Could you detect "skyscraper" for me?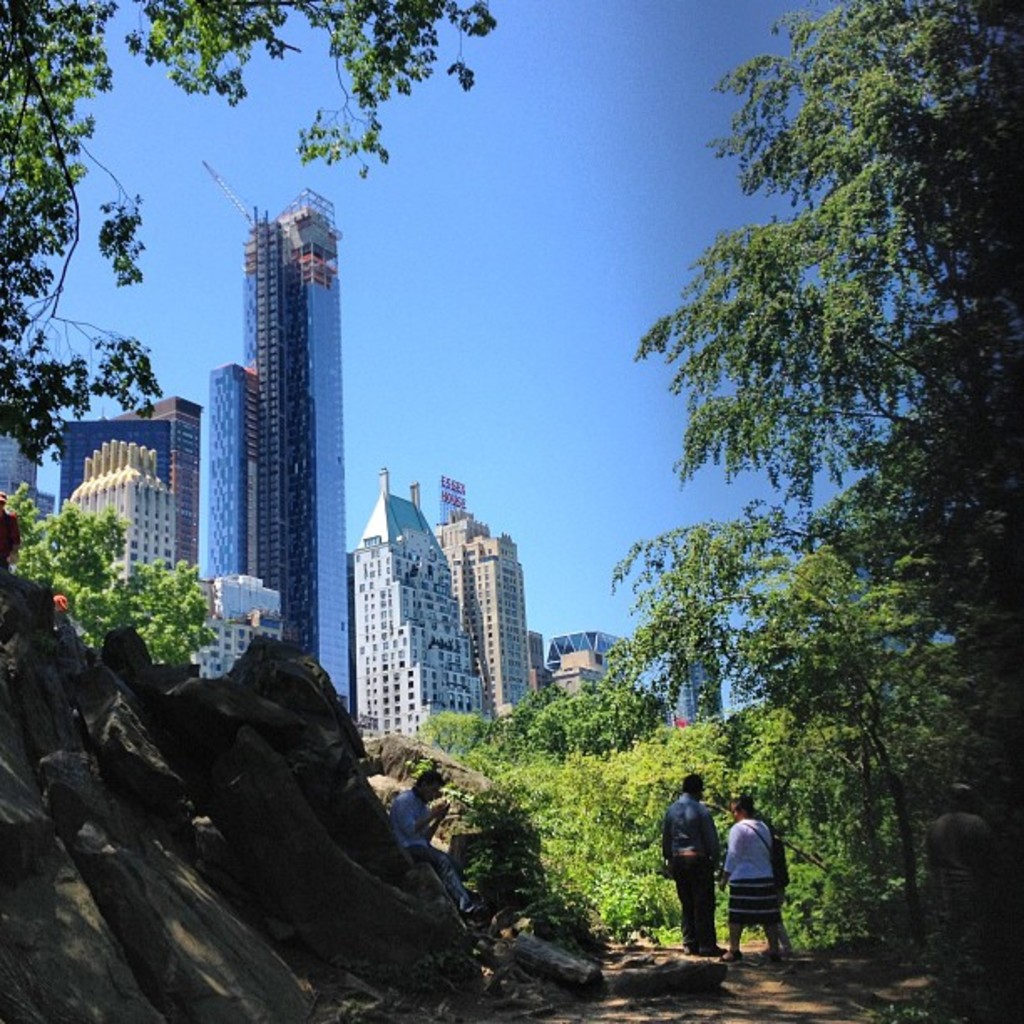
Detection result: region(67, 442, 176, 584).
